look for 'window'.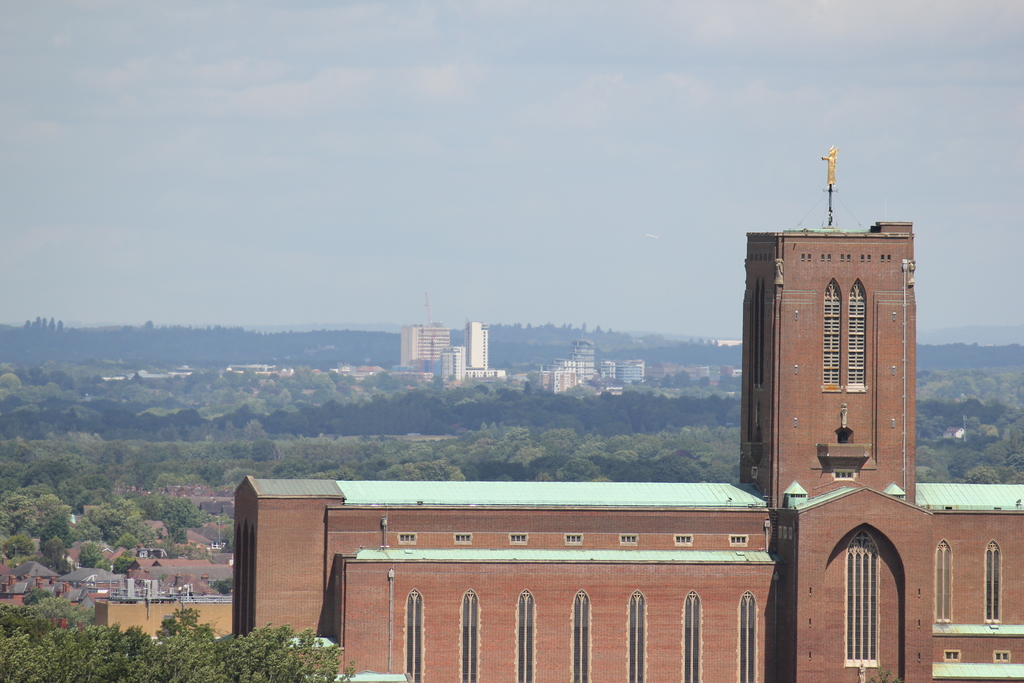
Found: 460/592/480/682.
